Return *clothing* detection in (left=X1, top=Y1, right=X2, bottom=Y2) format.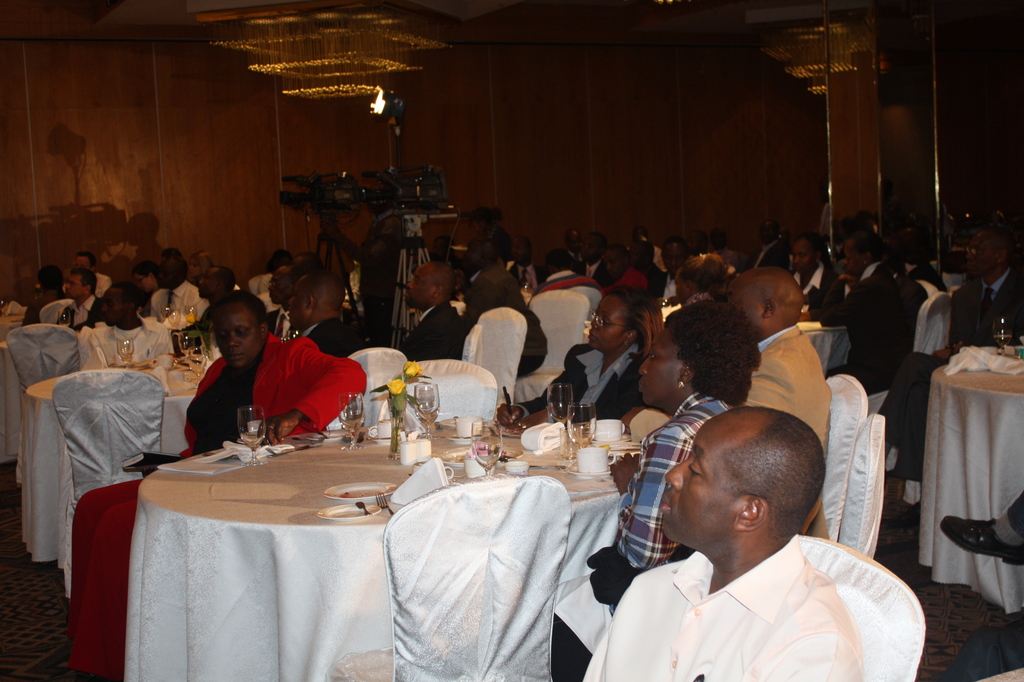
(left=845, top=256, right=916, bottom=394).
